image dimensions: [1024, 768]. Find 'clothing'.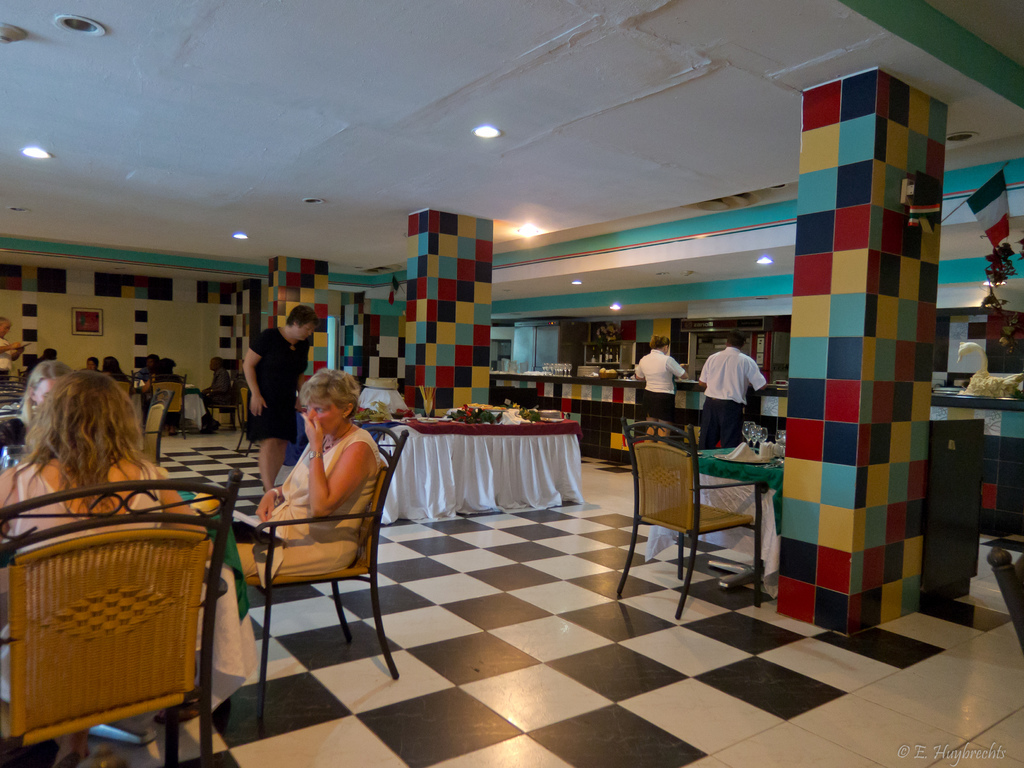
box(240, 418, 389, 634).
